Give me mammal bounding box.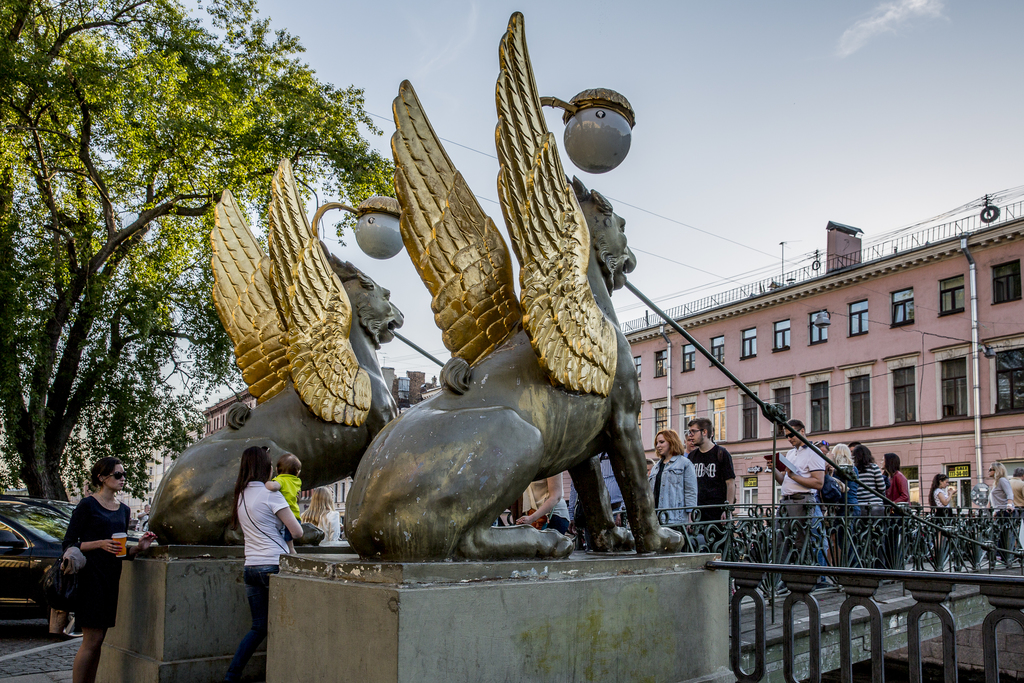
{"left": 266, "top": 452, "right": 301, "bottom": 554}.
